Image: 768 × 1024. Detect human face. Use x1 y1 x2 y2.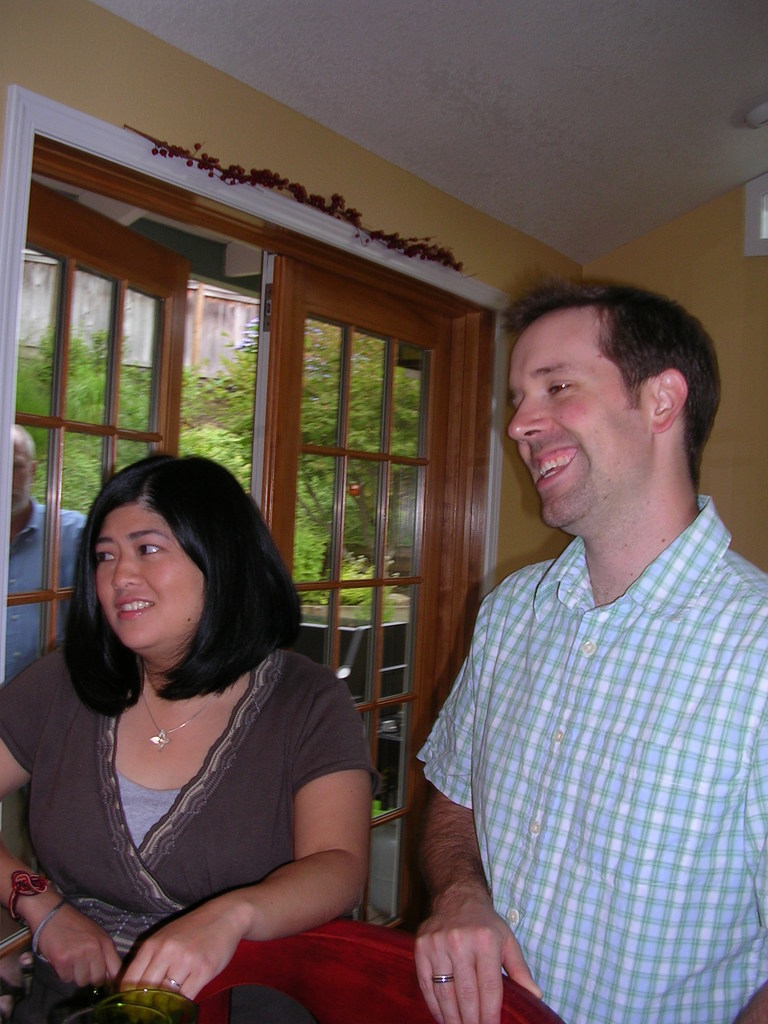
10 445 36 508.
